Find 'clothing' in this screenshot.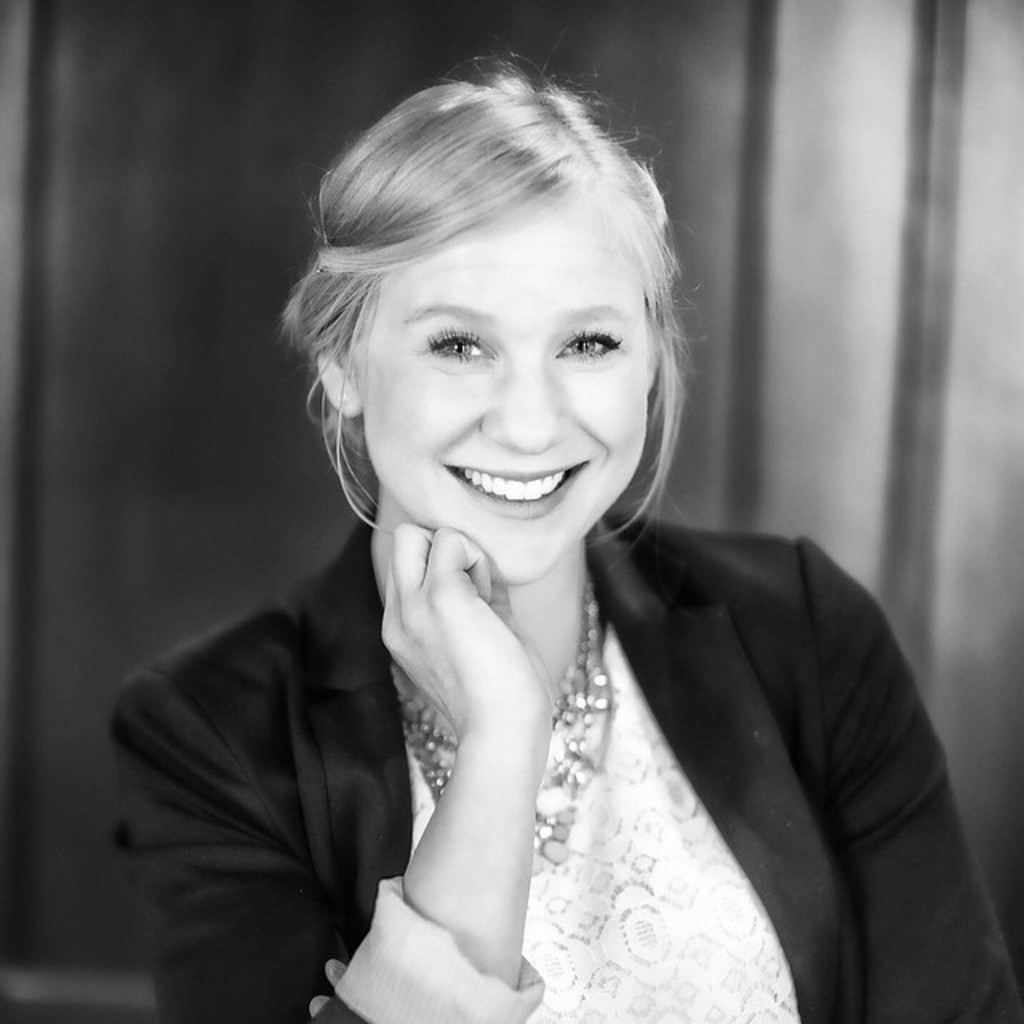
The bounding box for 'clothing' is (x1=210, y1=434, x2=978, y2=1019).
